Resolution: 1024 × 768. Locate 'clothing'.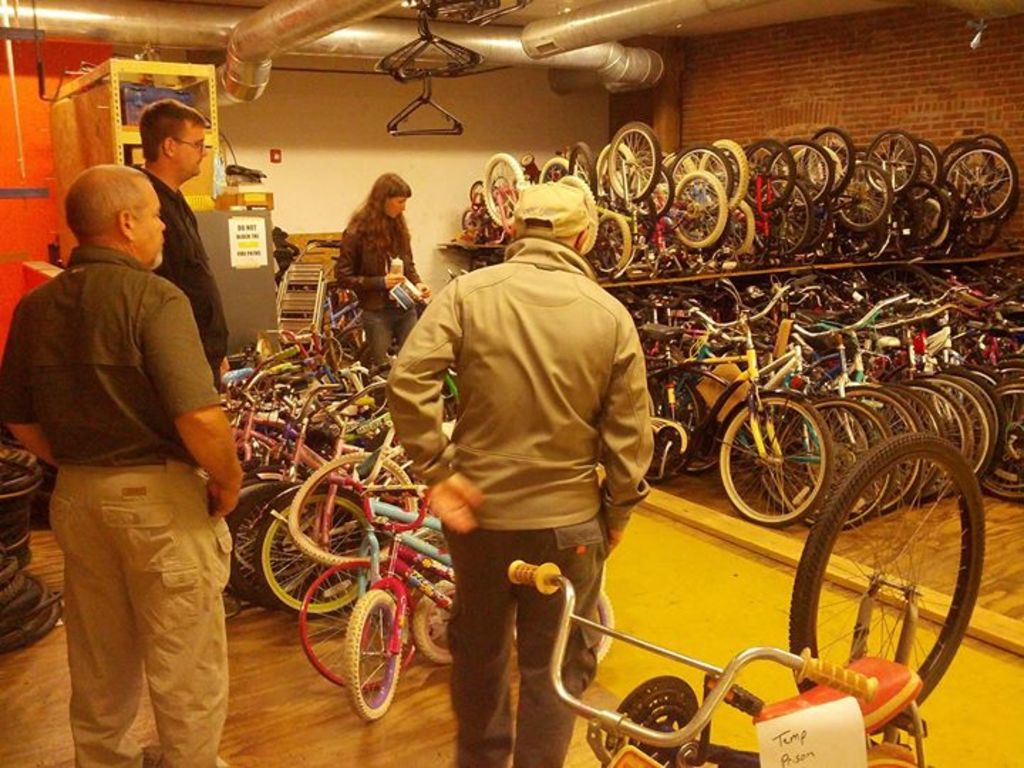
detection(0, 246, 228, 767).
